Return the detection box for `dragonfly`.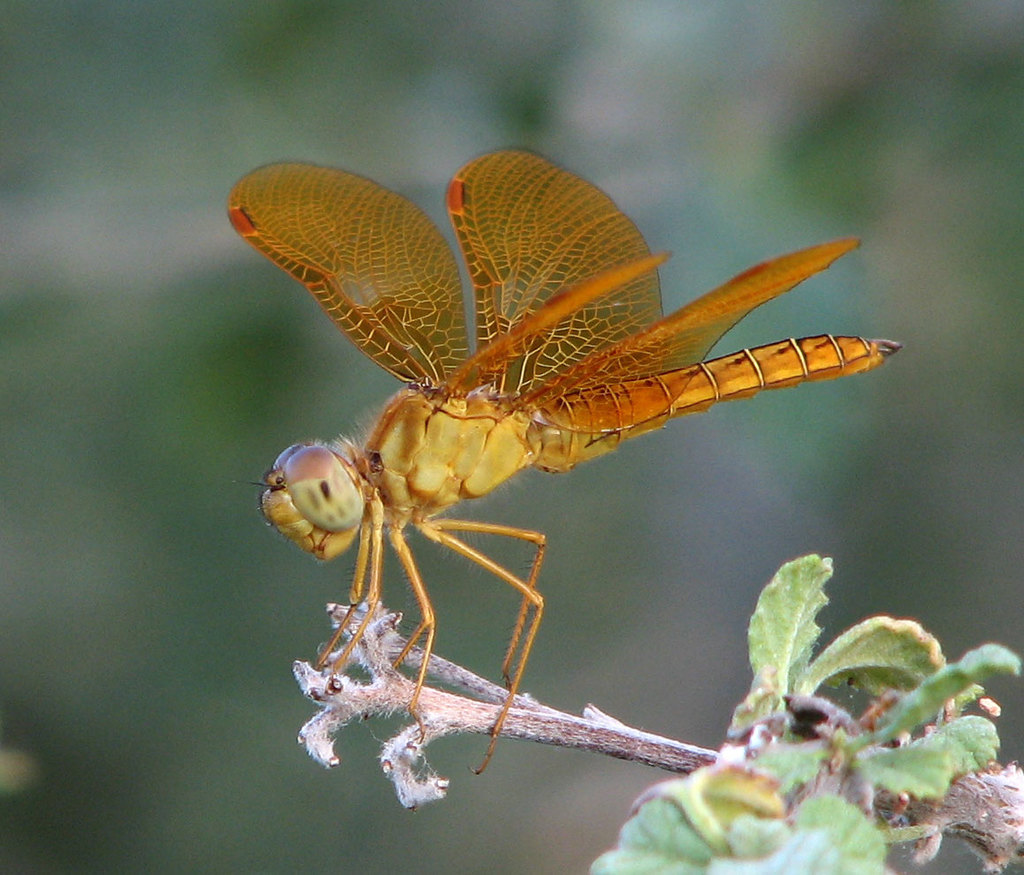
bbox=[210, 138, 901, 781].
